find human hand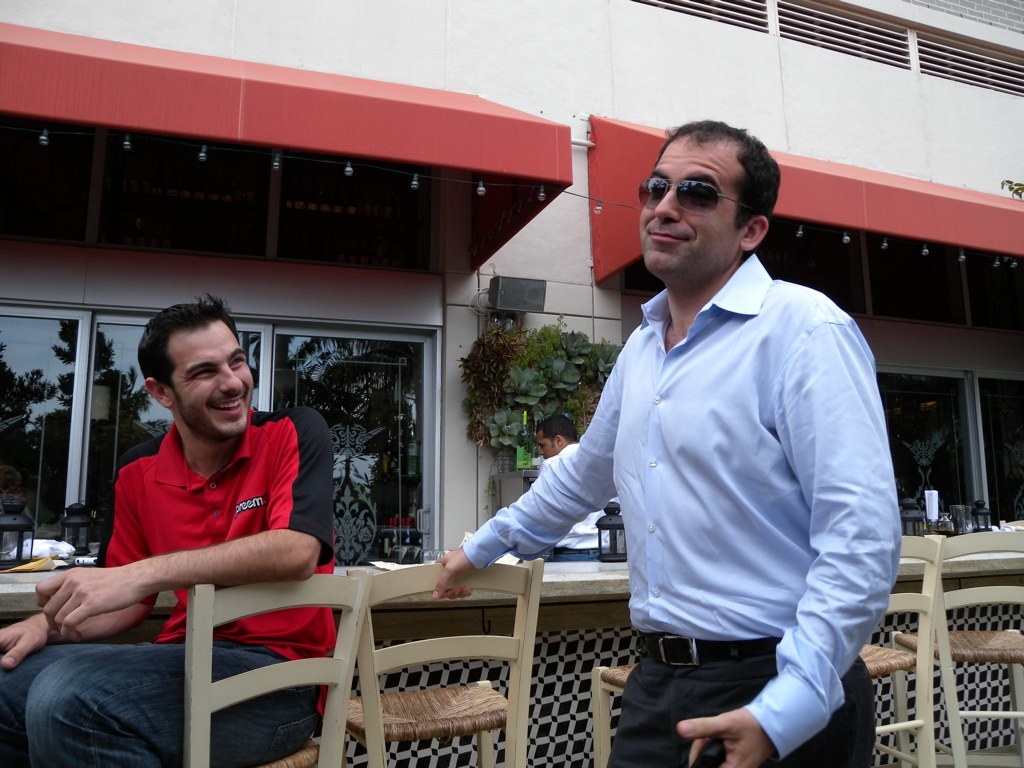
x1=676 y1=703 x2=780 y2=767
